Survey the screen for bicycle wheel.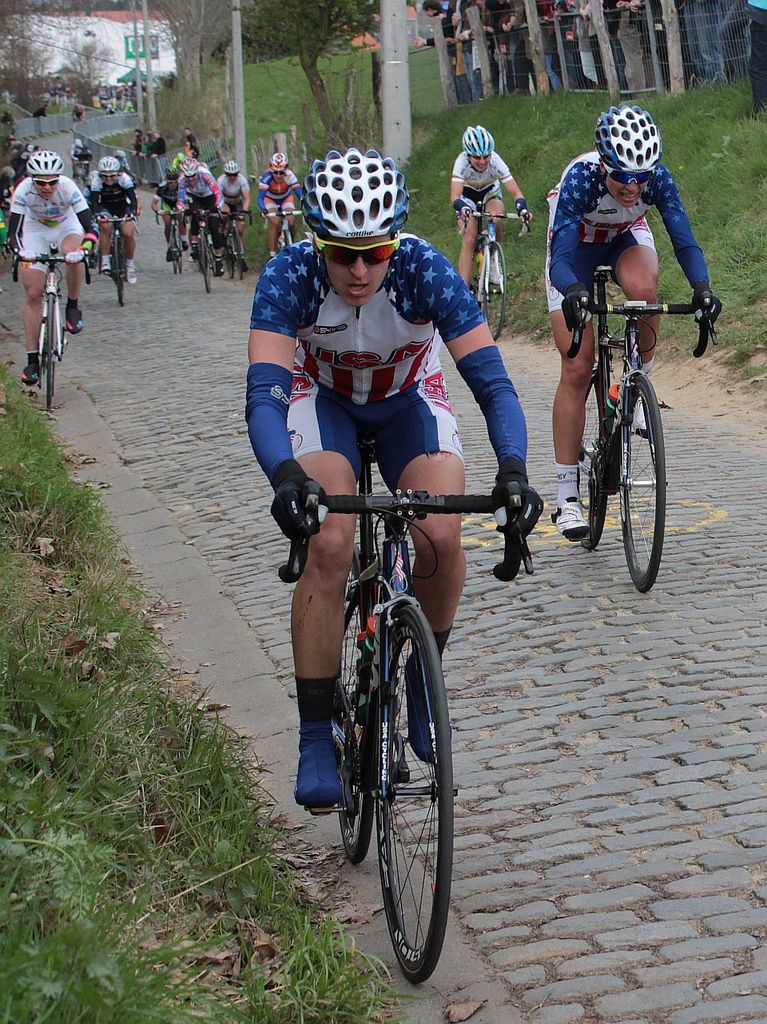
Survey found: pyautogui.locateOnScreen(468, 244, 482, 307).
